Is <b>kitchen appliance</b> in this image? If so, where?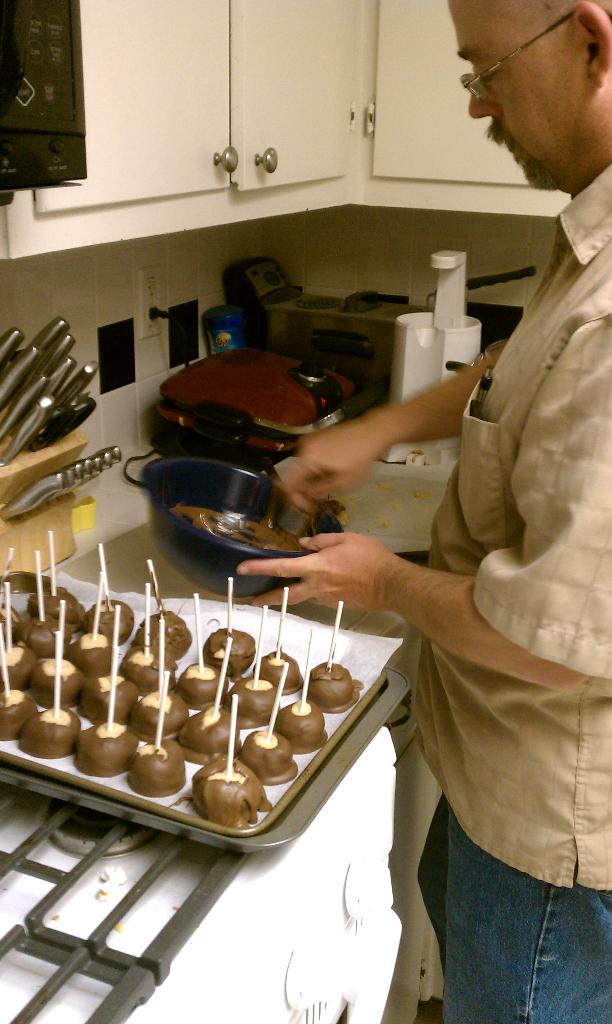
Yes, at <bbox>390, 251, 485, 403</bbox>.
